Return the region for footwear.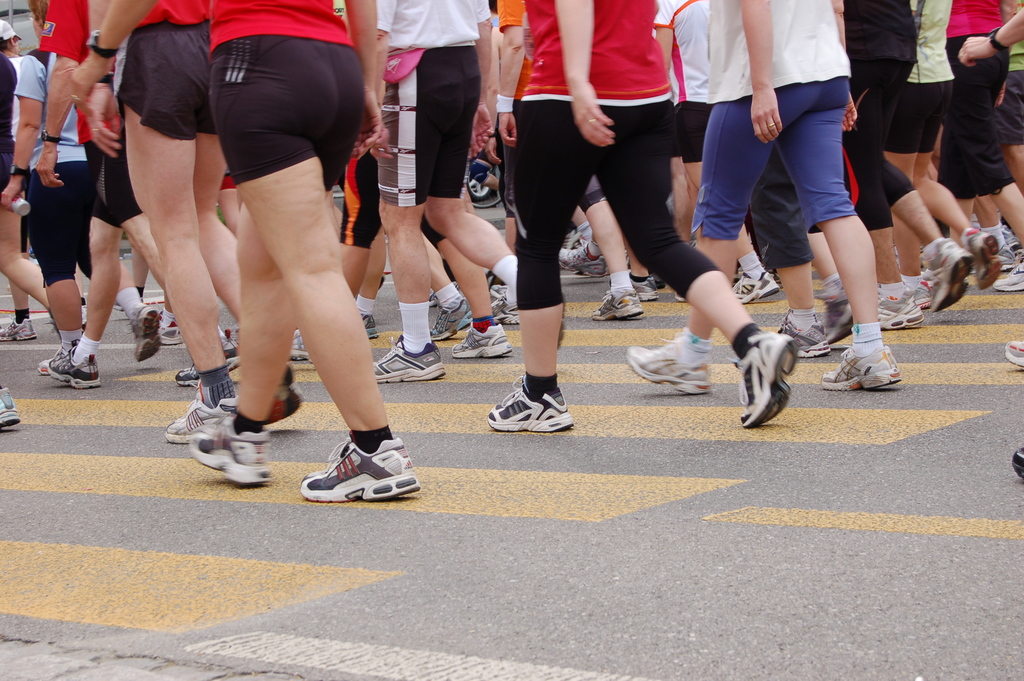
{"left": 1002, "top": 339, "right": 1023, "bottom": 368}.
